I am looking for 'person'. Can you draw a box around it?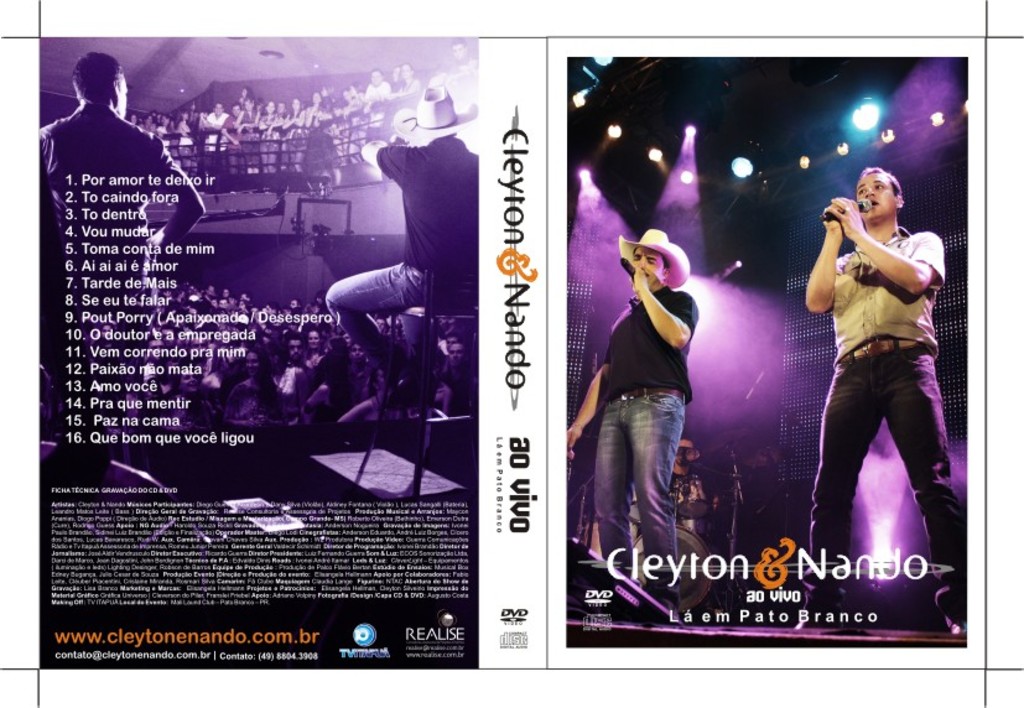
Sure, the bounding box is (left=316, top=85, right=482, bottom=430).
